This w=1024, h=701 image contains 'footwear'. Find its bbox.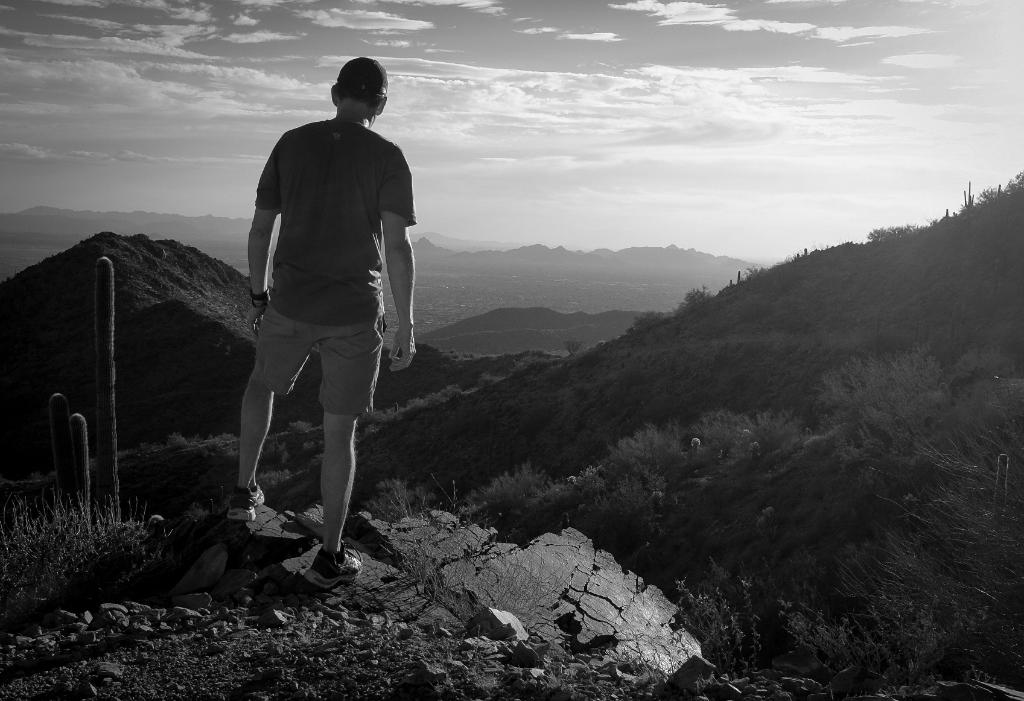
locate(303, 536, 363, 588).
